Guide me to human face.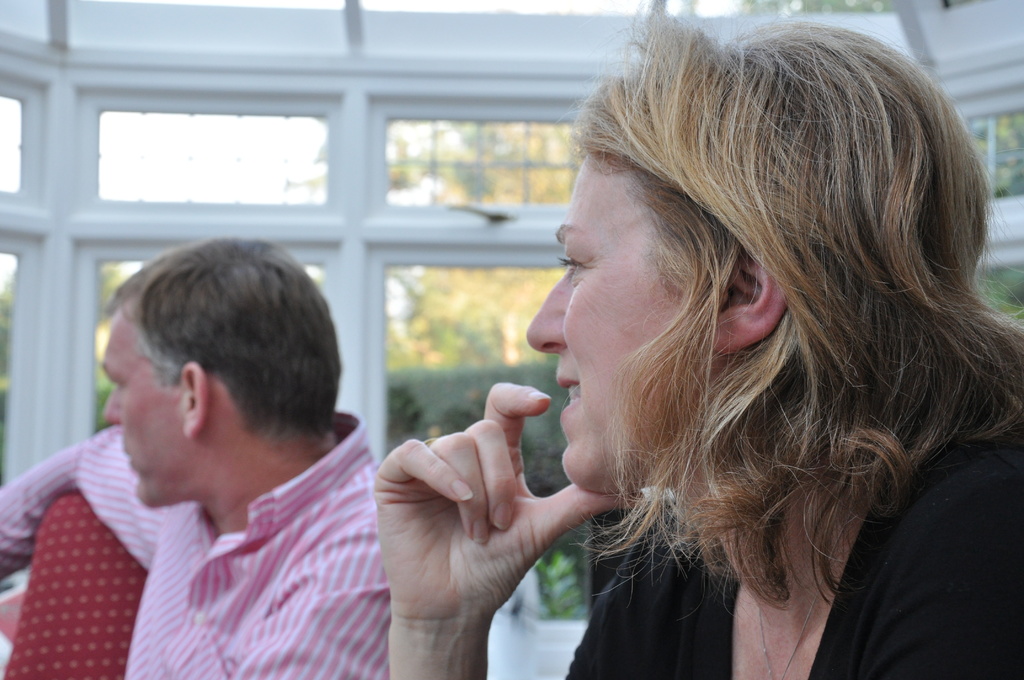
Guidance: (left=102, top=323, right=189, bottom=506).
